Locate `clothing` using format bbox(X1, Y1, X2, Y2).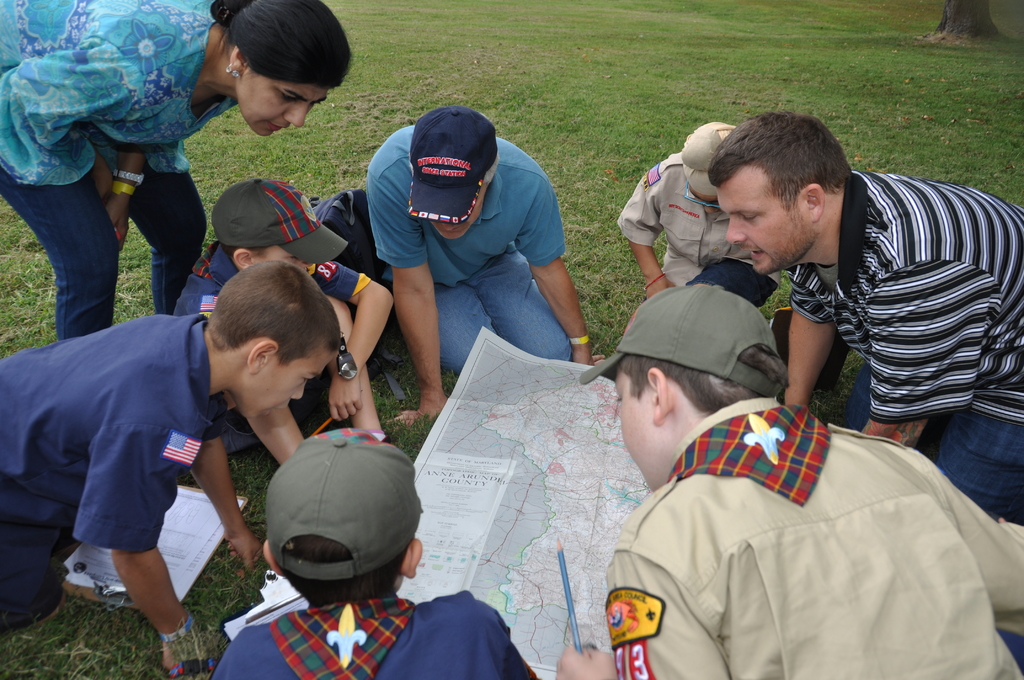
bbox(168, 227, 372, 436).
